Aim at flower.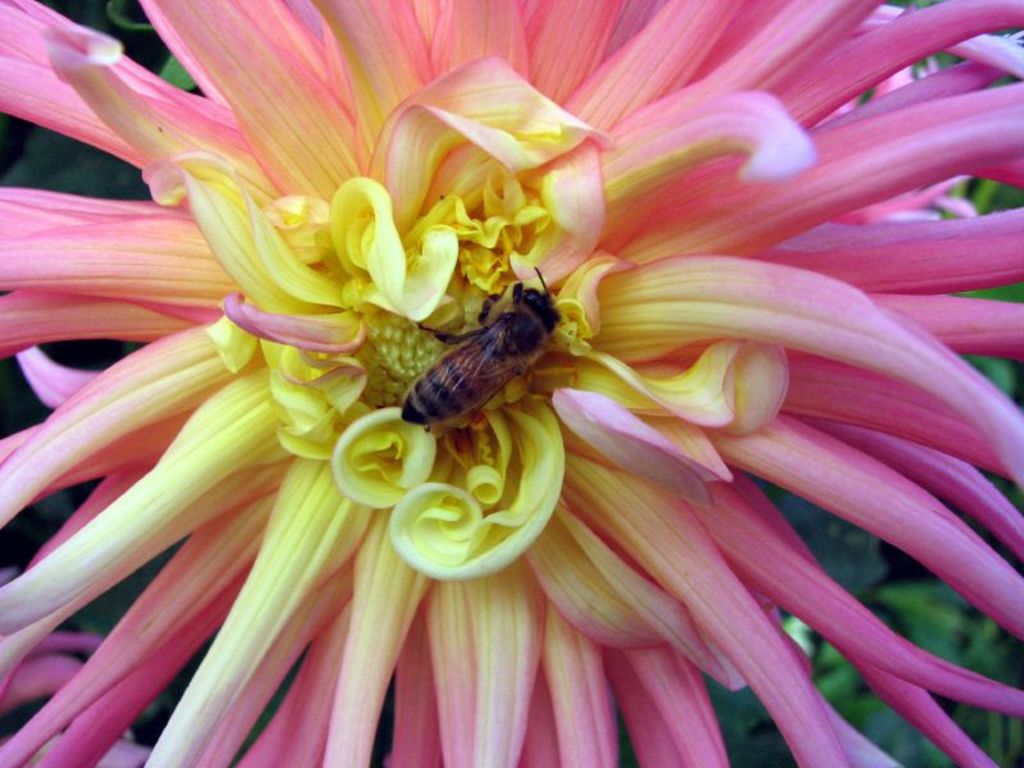
Aimed at region(6, 0, 1023, 767).
